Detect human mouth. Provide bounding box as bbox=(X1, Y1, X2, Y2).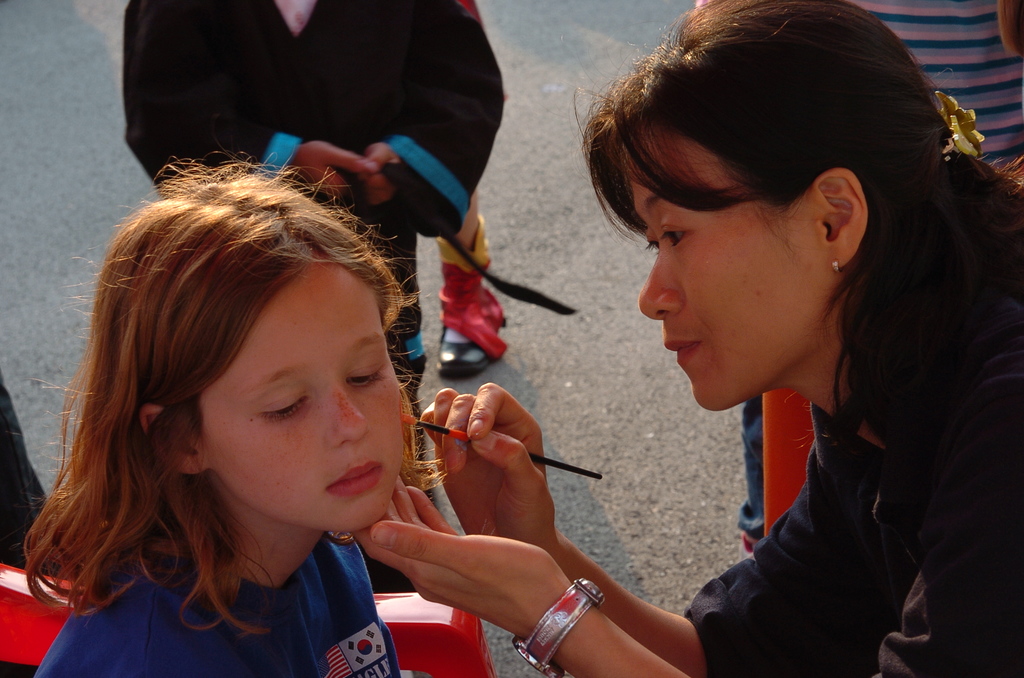
bbox=(660, 328, 705, 371).
